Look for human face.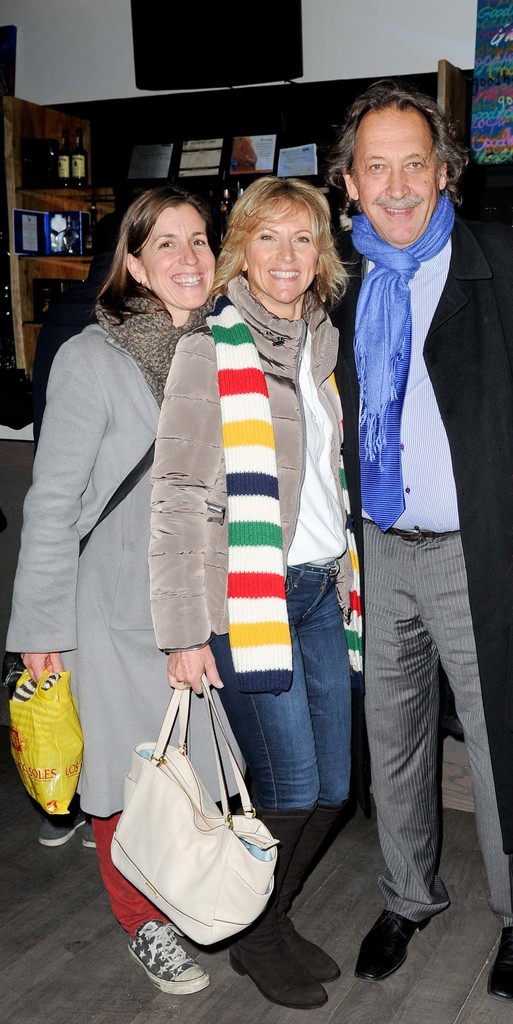
Found: x1=152, y1=220, x2=213, y2=309.
